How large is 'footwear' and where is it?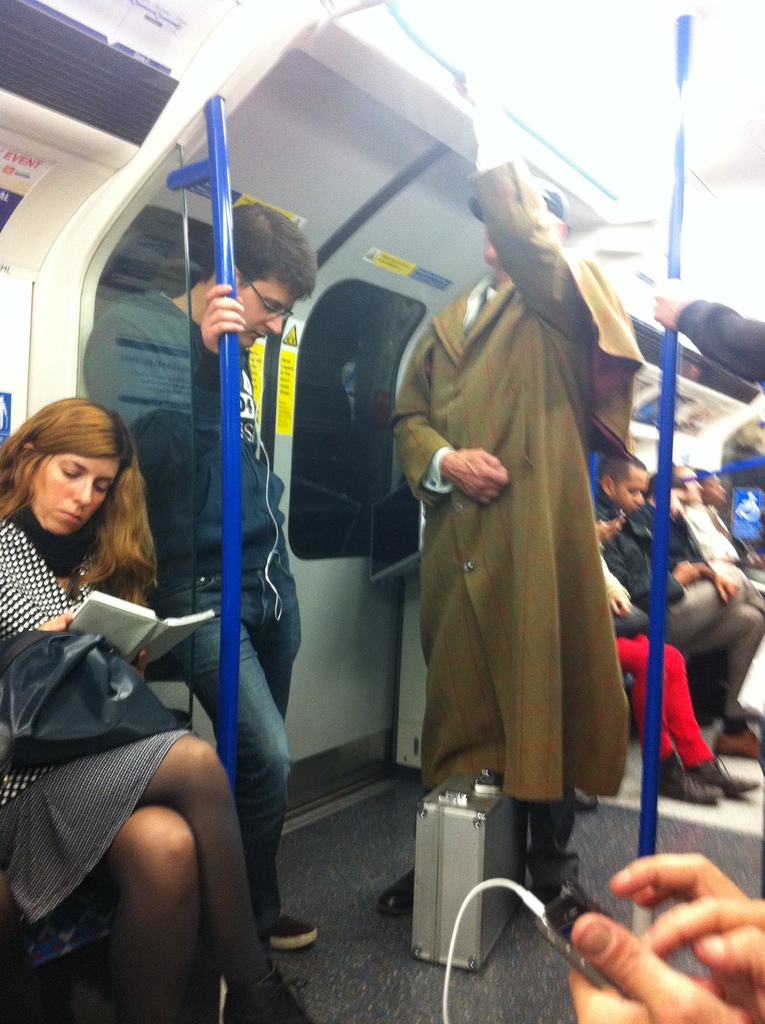
Bounding box: [266, 915, 320, 948].
